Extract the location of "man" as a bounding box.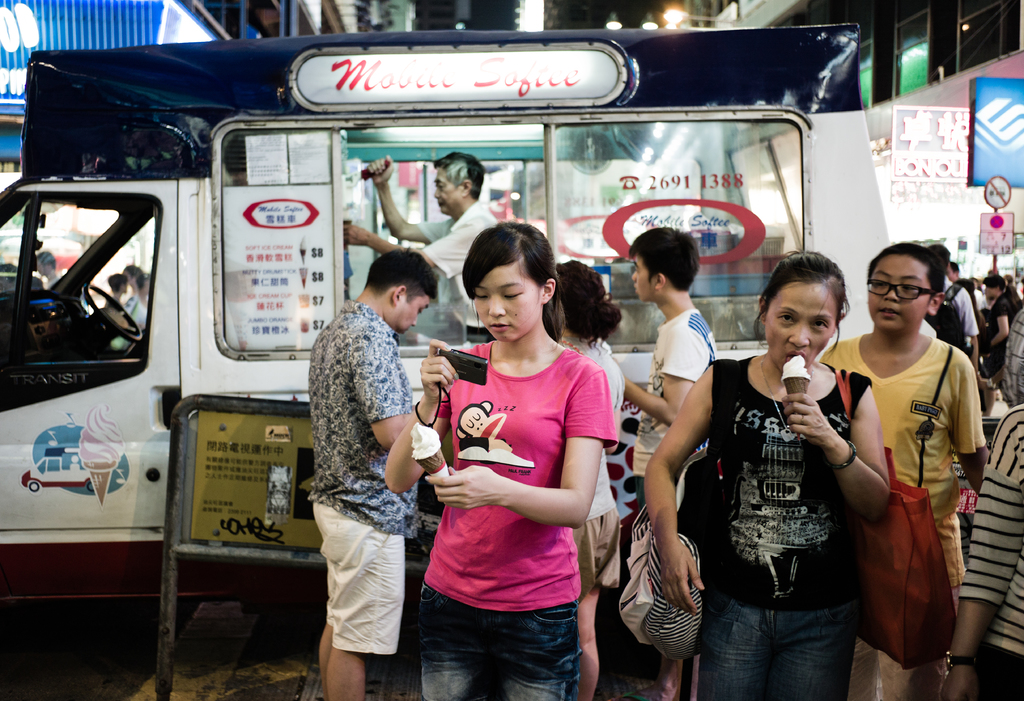
(627,229,717,700).
